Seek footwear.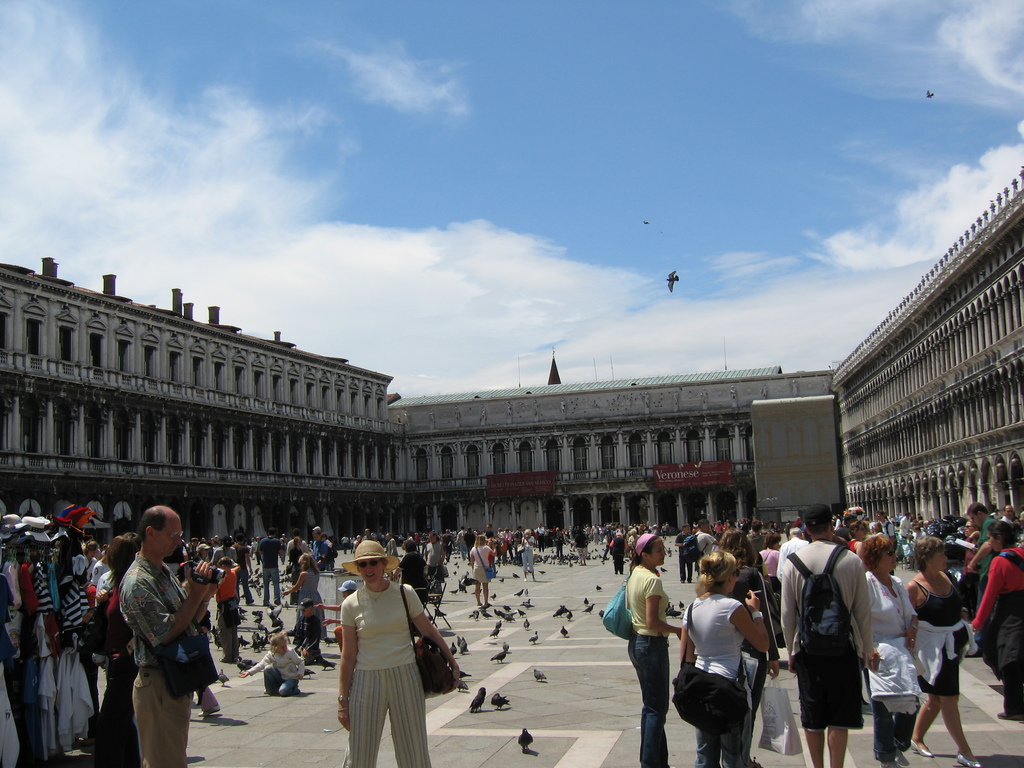
952 751 979 767.
